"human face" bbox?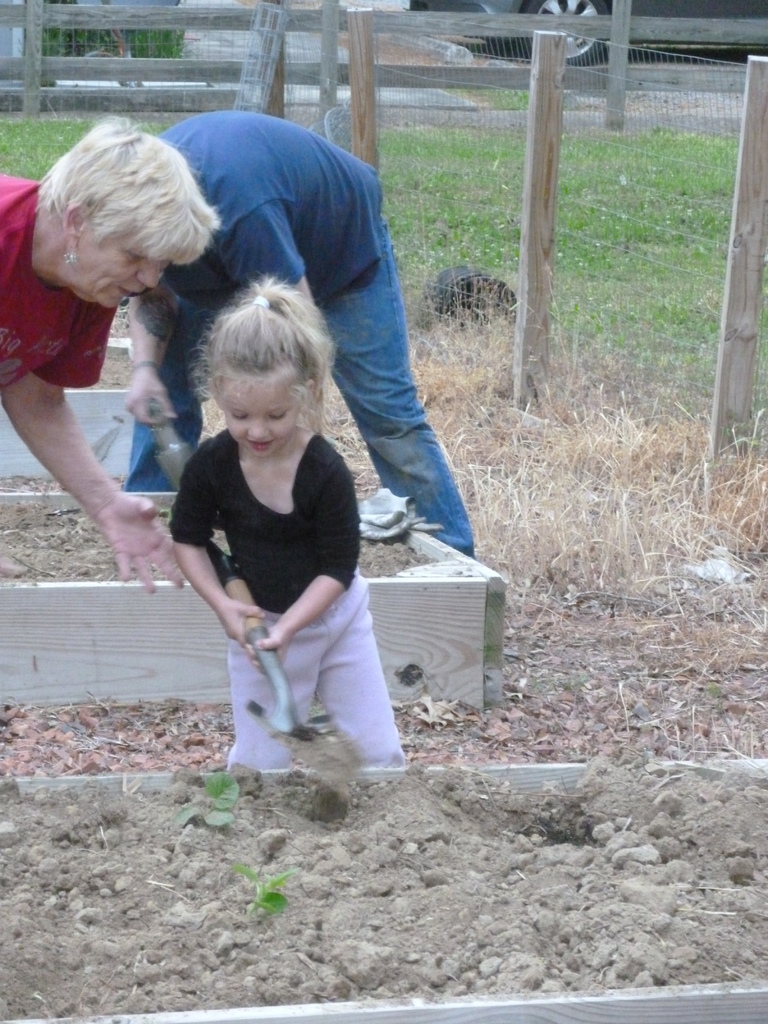
76/230/181/314
